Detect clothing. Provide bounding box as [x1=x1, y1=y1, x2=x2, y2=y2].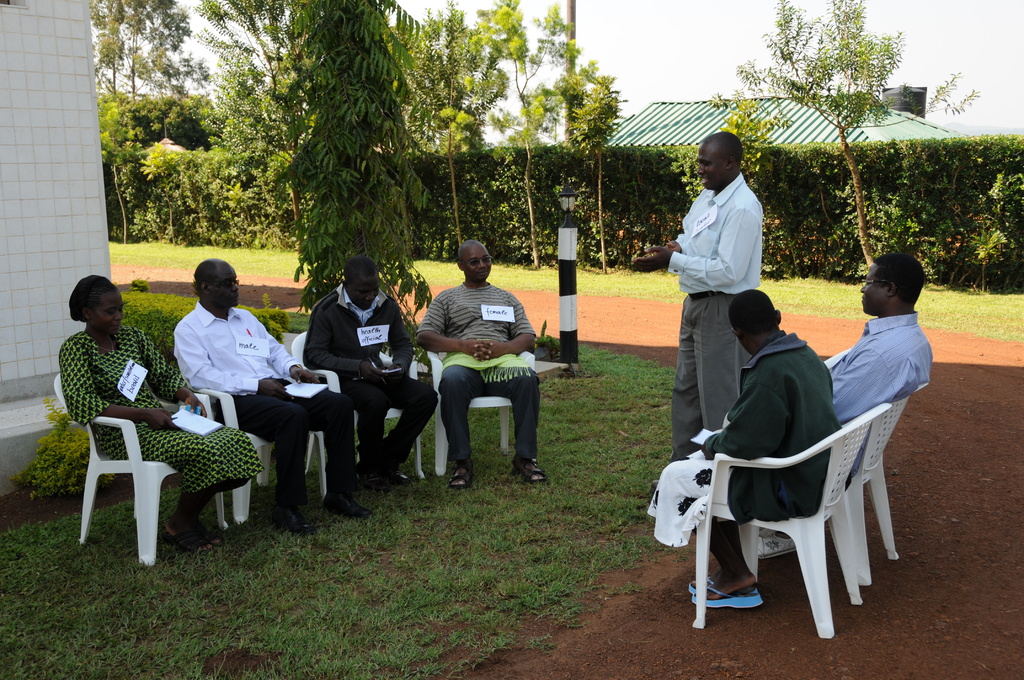
[x1=63, y1=328, x2=264, y2=492].
